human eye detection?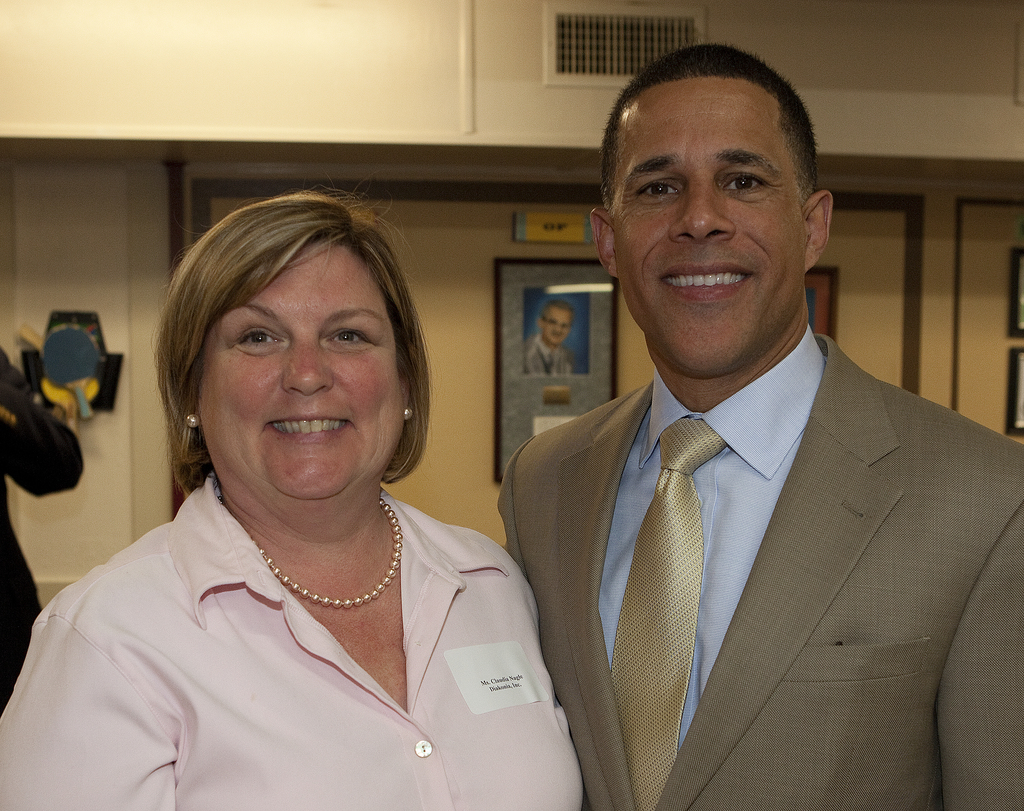
select_region(717, 169, 769, 201)
